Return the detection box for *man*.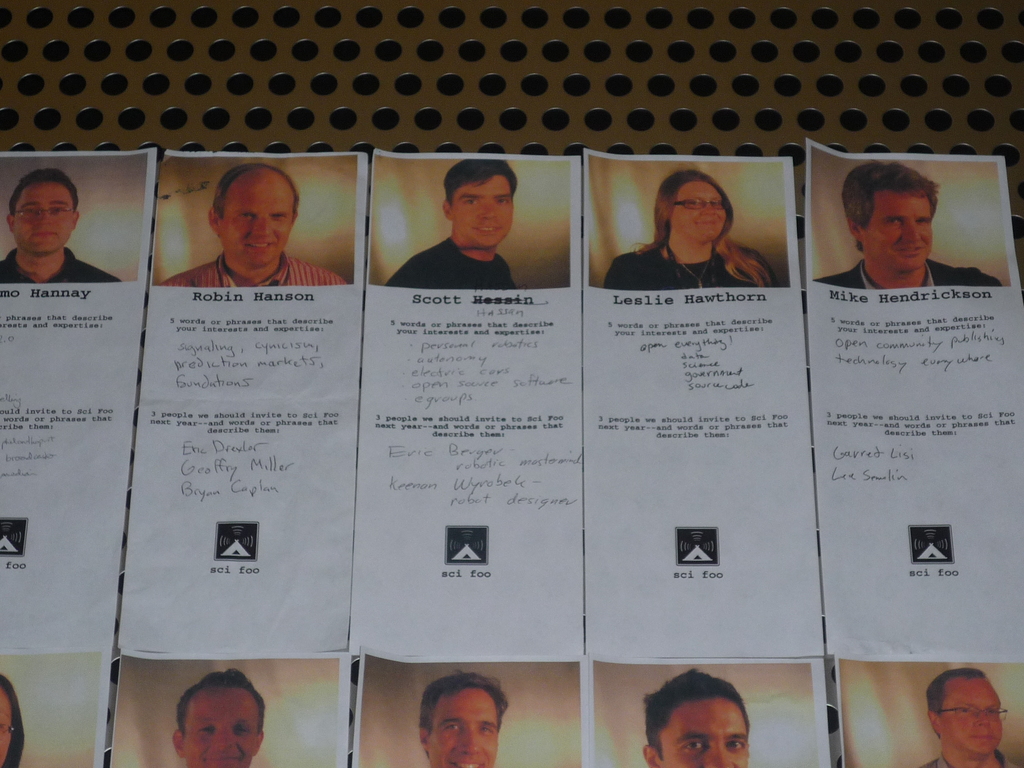
<bbox>170, 666, 263, 767</bbox>.
